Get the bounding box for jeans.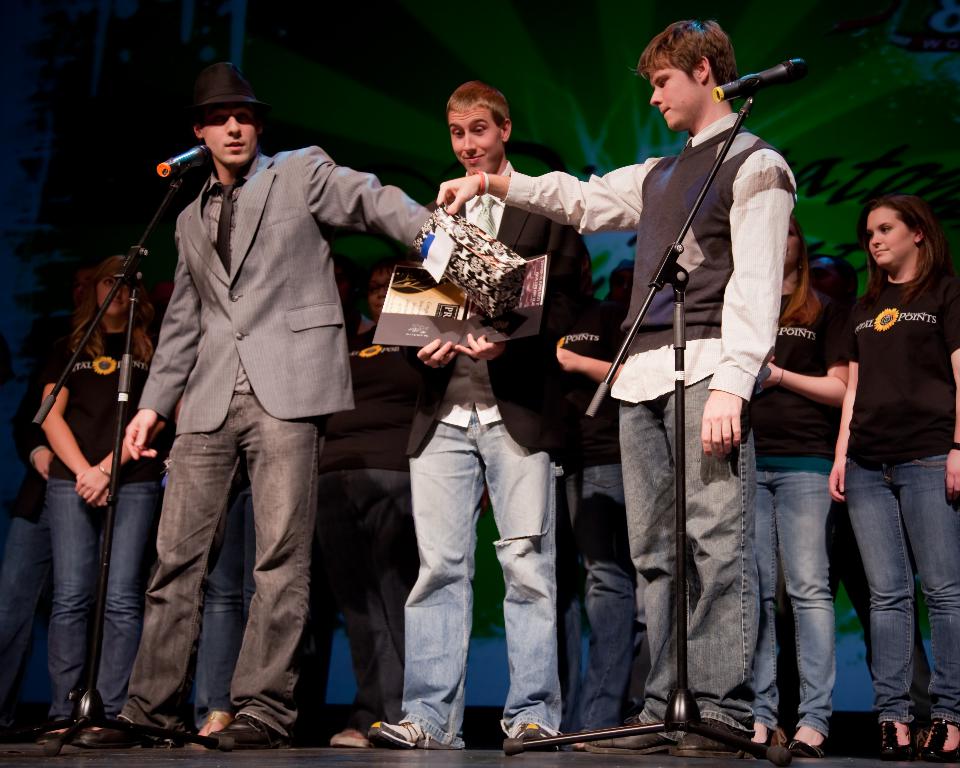
{"left": 46, "top": 479, "right": 154, "bottom": 724}.
